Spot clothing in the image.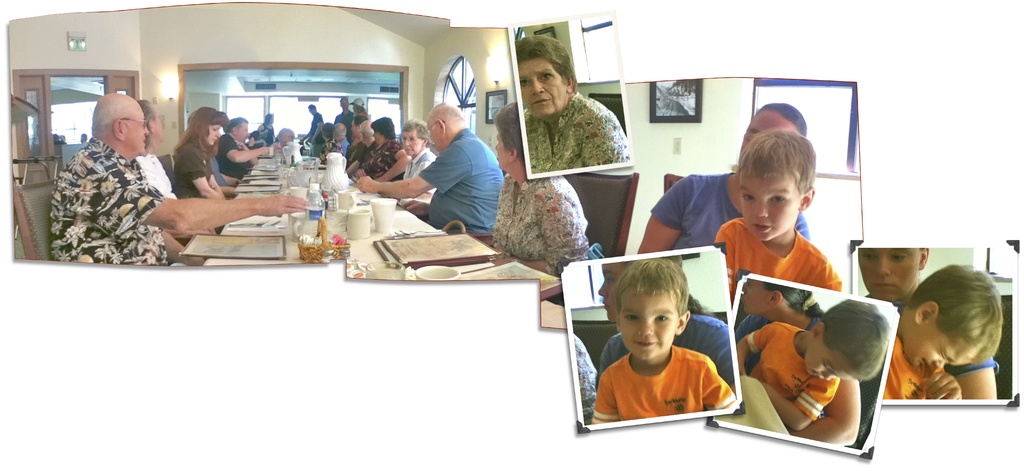
clothing found at locate(718, 321, 833, 436).
